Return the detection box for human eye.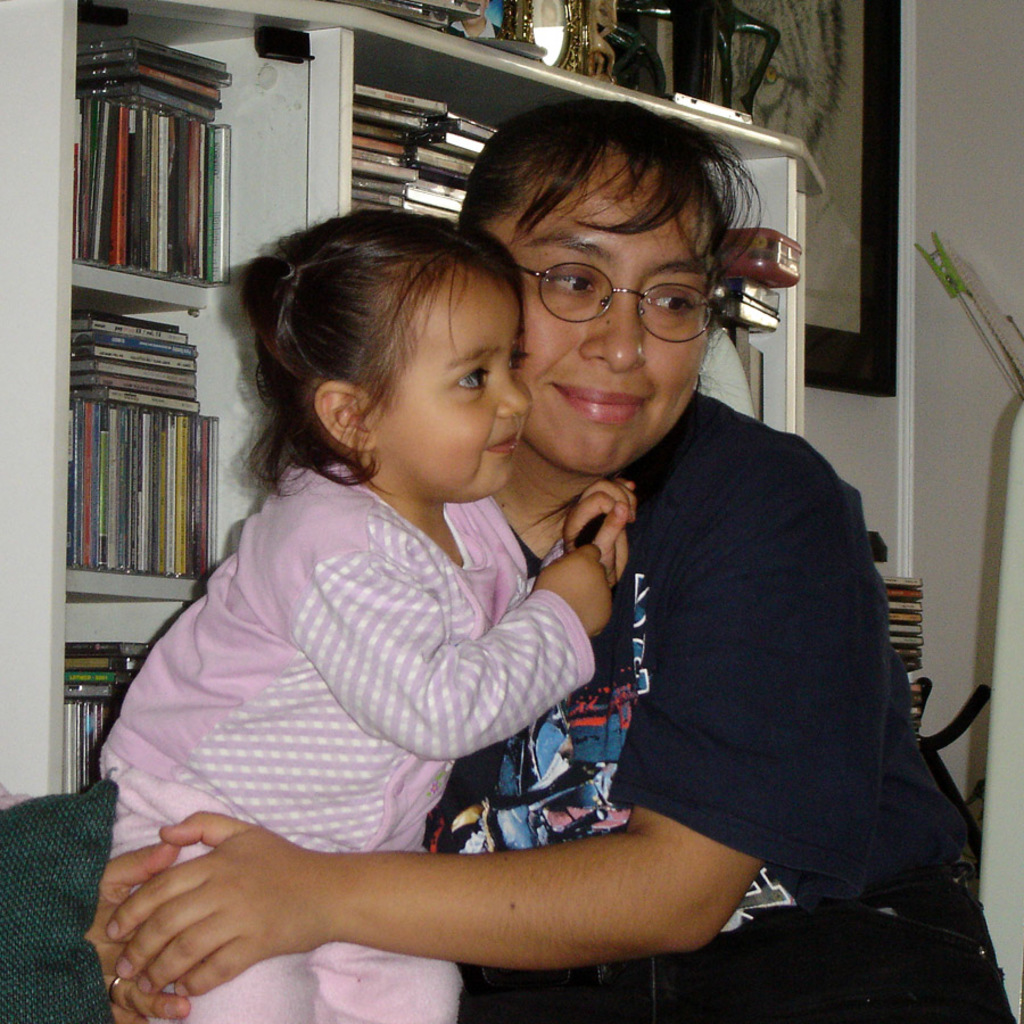
l=644, t=286, r=701, b=321.
